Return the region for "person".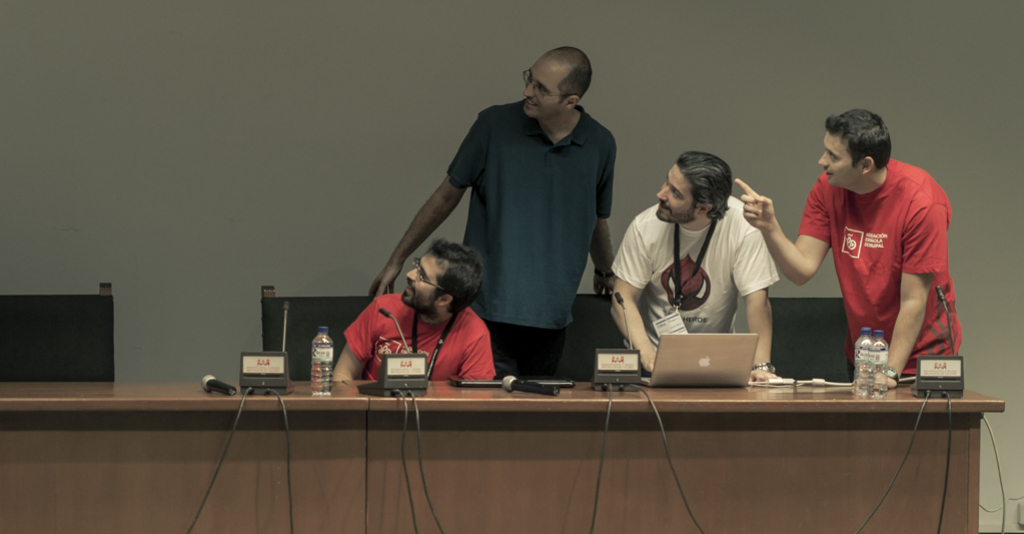
detection(611, 149, 780, 379).
